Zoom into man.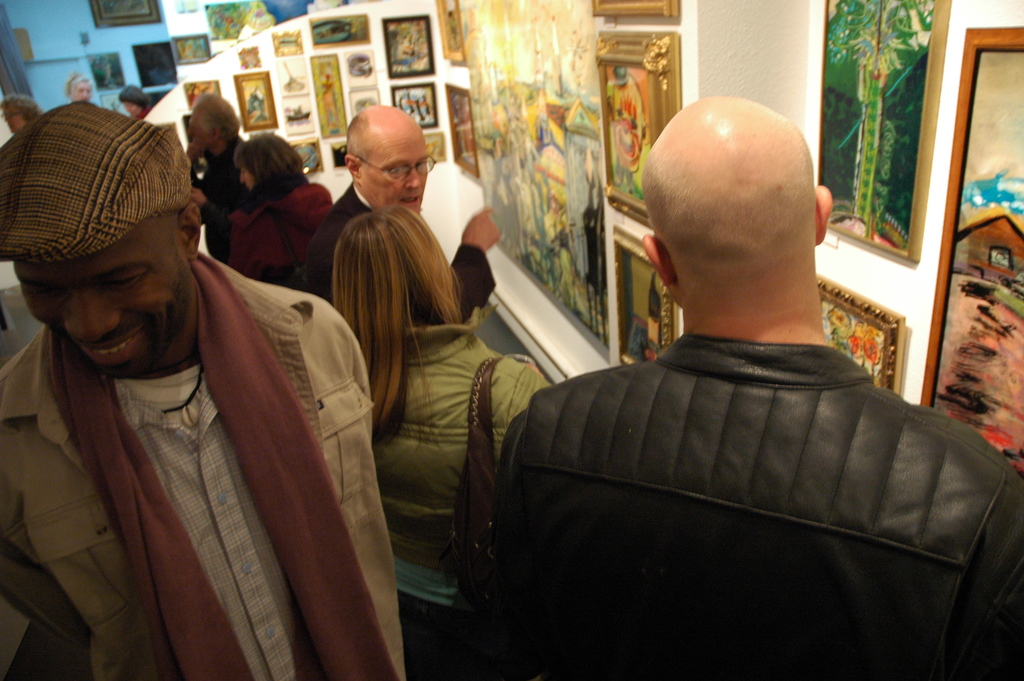
Zoom target: locate(460, 94, 1023, 679).
